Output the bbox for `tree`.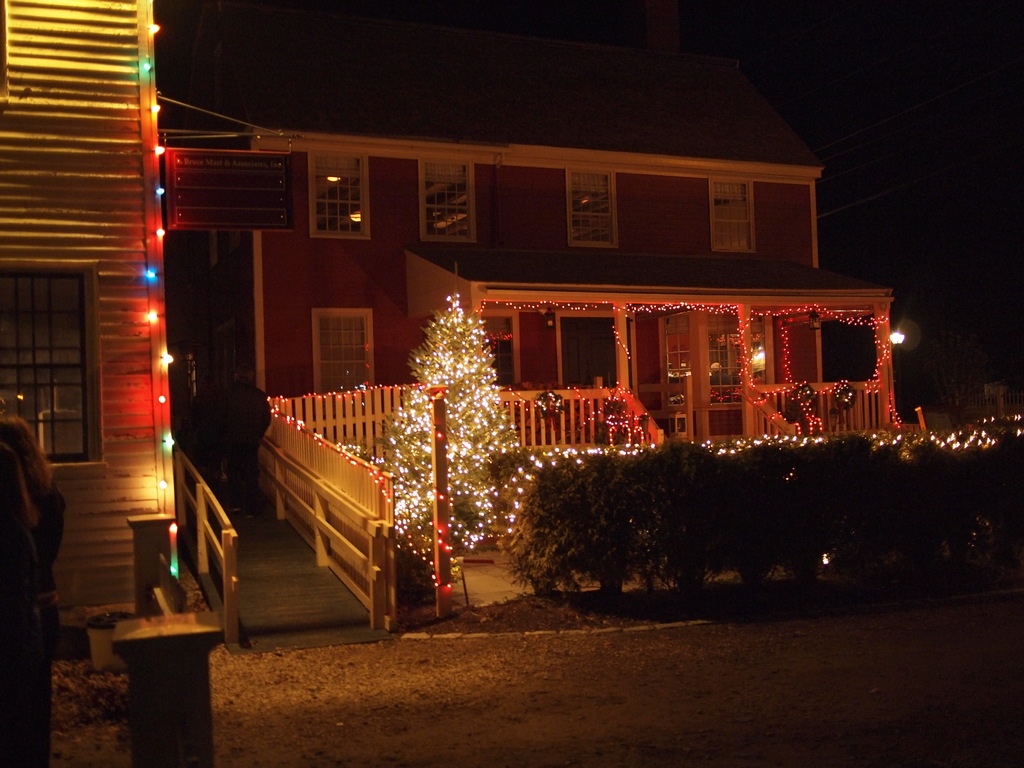
[364,265,523,600].
